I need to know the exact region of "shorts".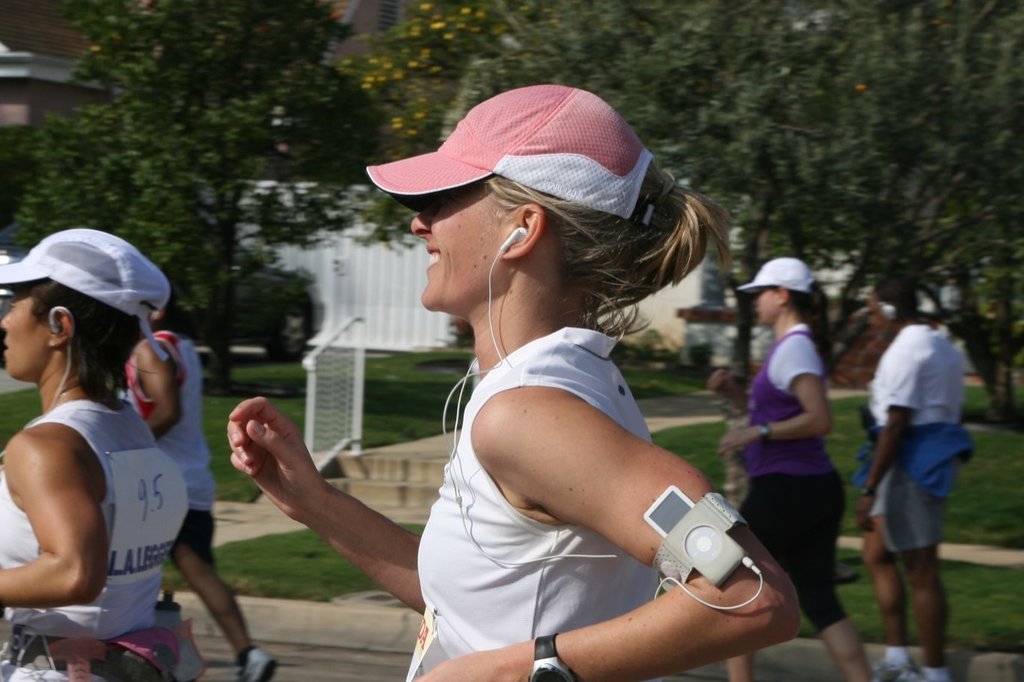
Region: select_region(870, 465, 945, 552).
